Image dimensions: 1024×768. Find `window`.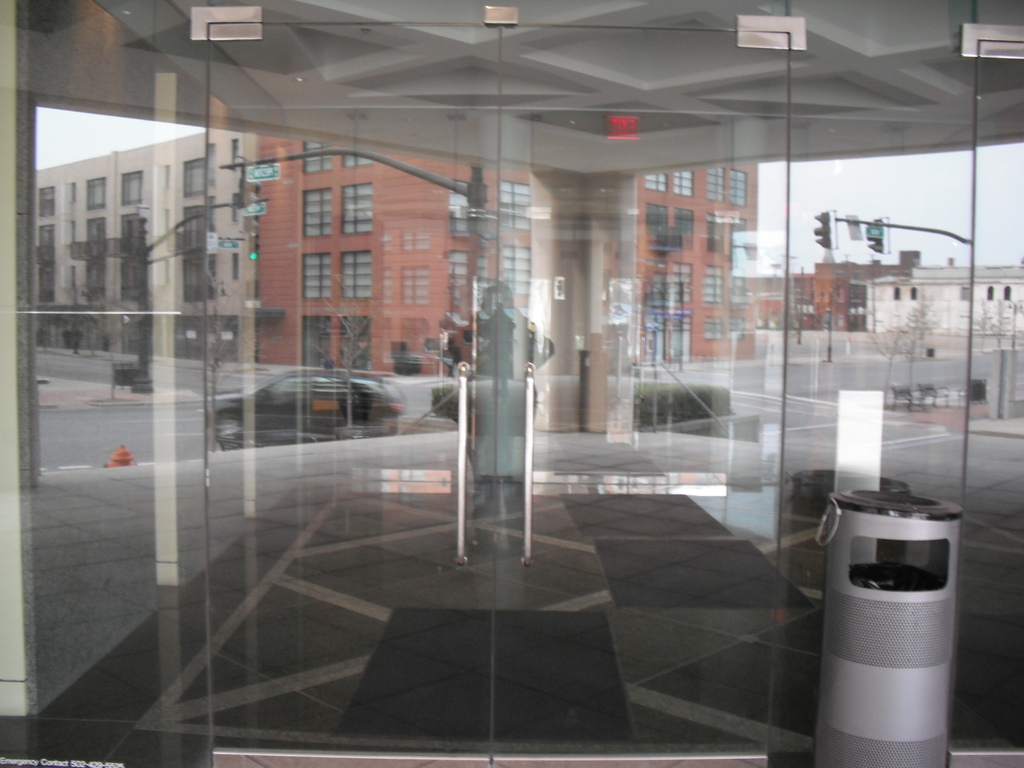
301 138 334 175.
